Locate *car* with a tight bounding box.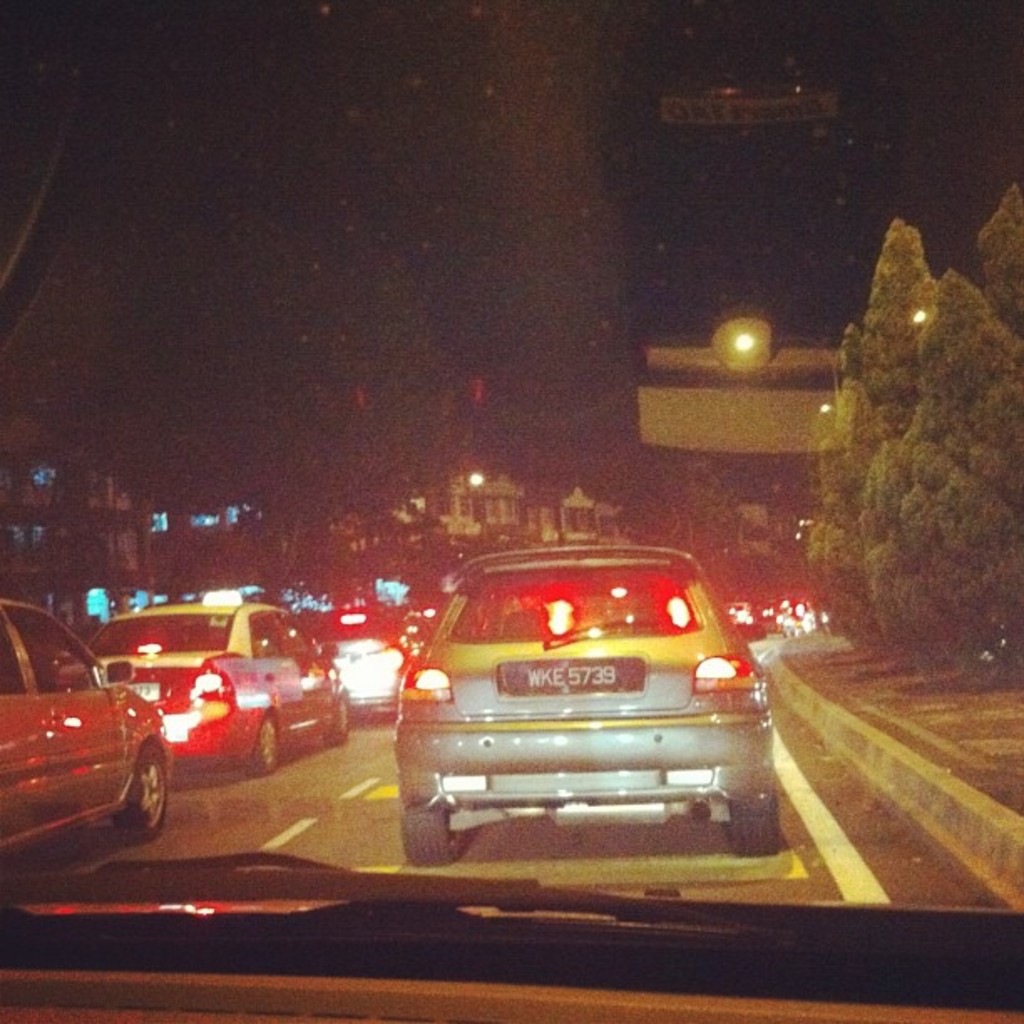
{"x1": 298, "y1": 602, "x2": 432, "y2": 704}.
